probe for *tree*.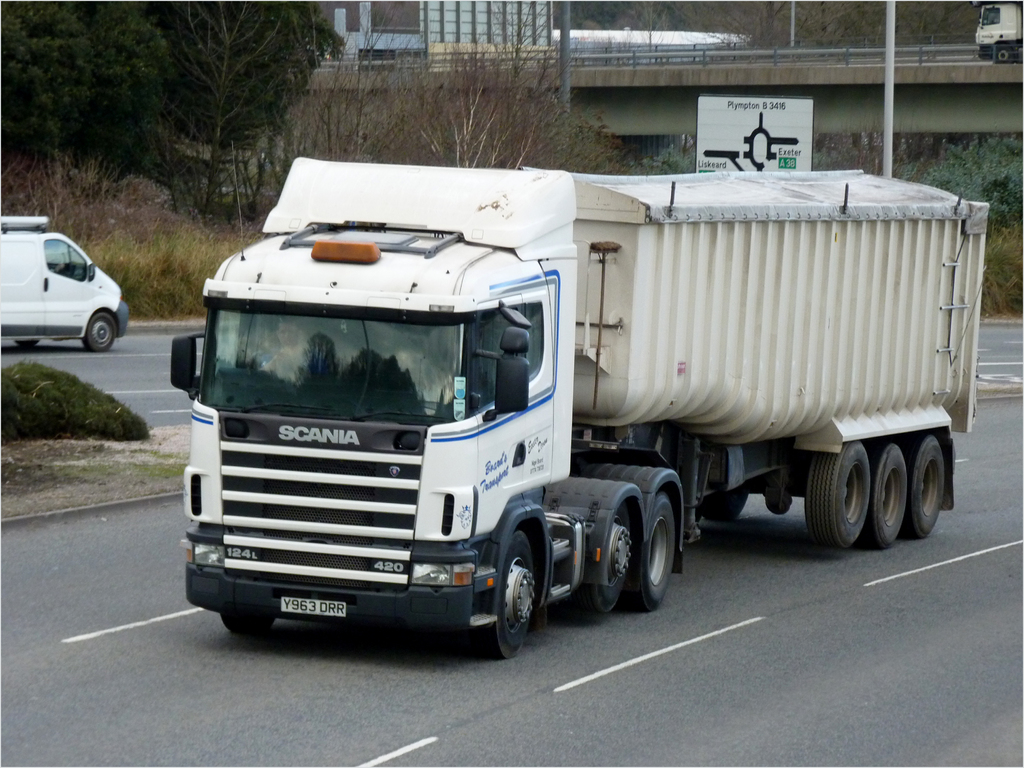
Probe result: [0, 0, 152, 209].
